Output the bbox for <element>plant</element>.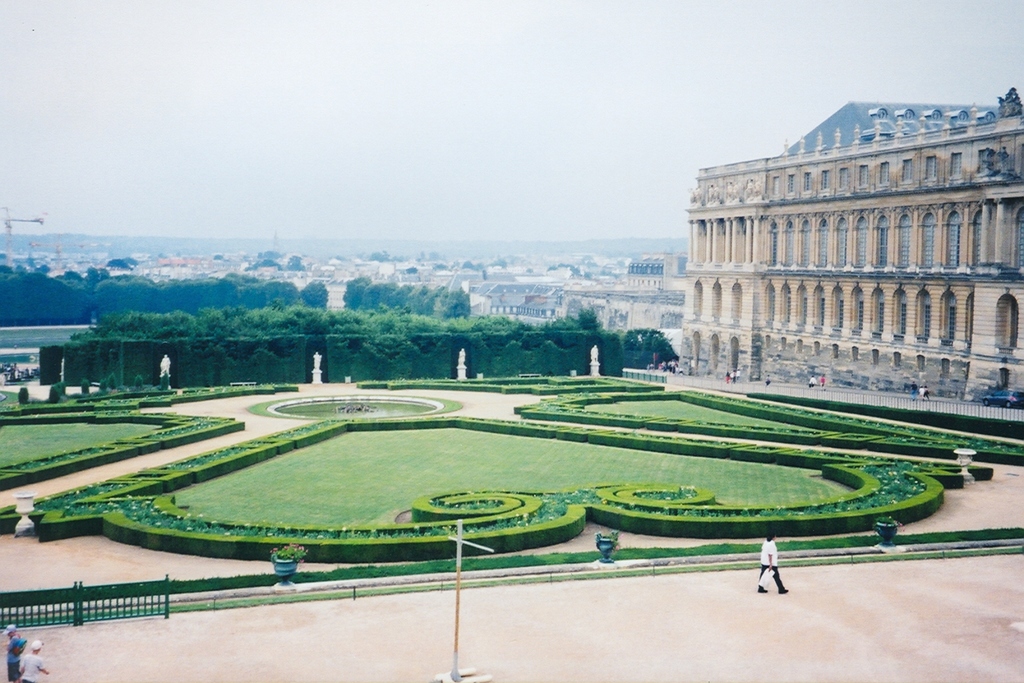
bbox=[79, 382, 90, 393].
